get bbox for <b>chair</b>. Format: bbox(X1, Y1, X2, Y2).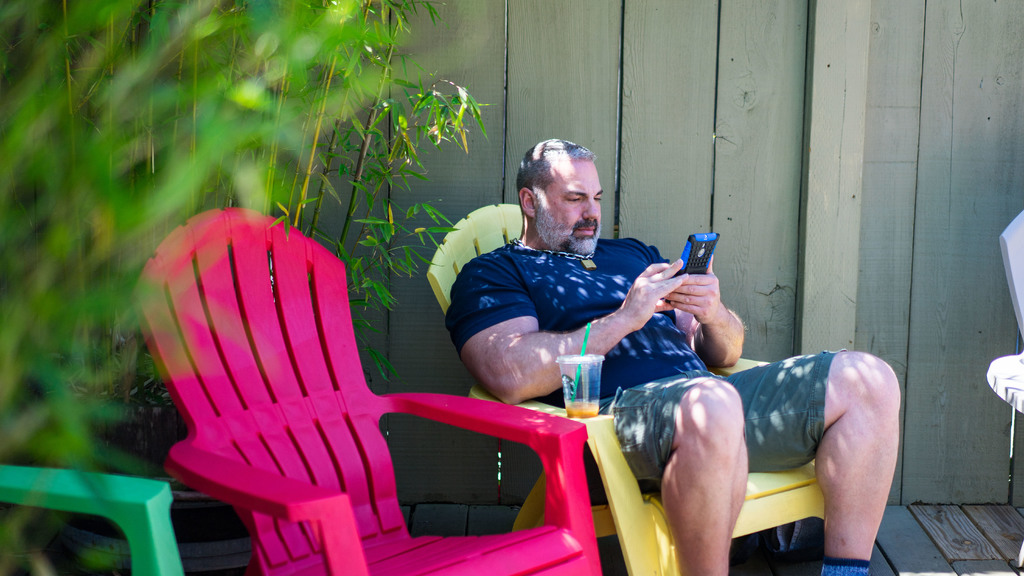
bbox(417, 198, 832, 575).
